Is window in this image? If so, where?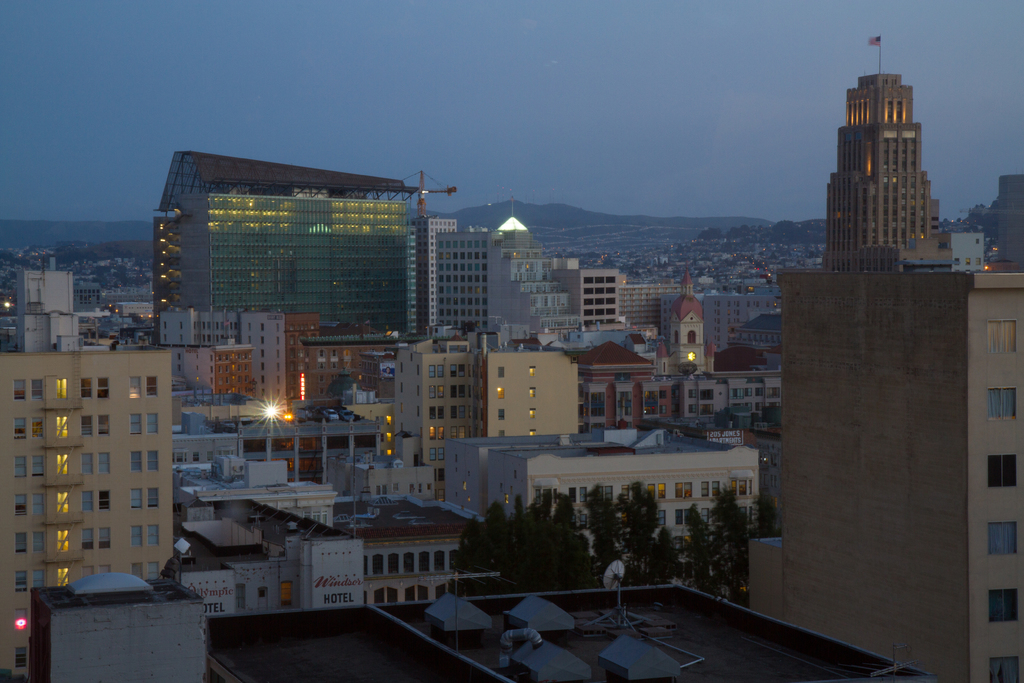
Yes, at x1=127 y1=413 x2=140 y2=434.
